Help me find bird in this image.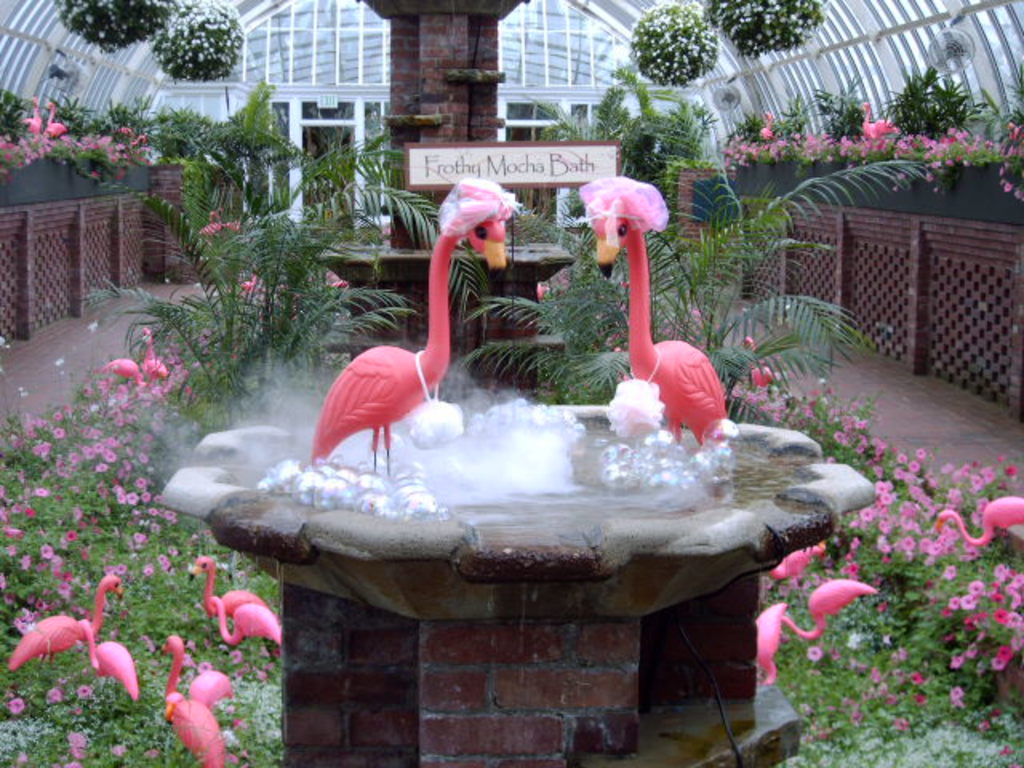
Found it: detection(0, 573, 126, 677).
